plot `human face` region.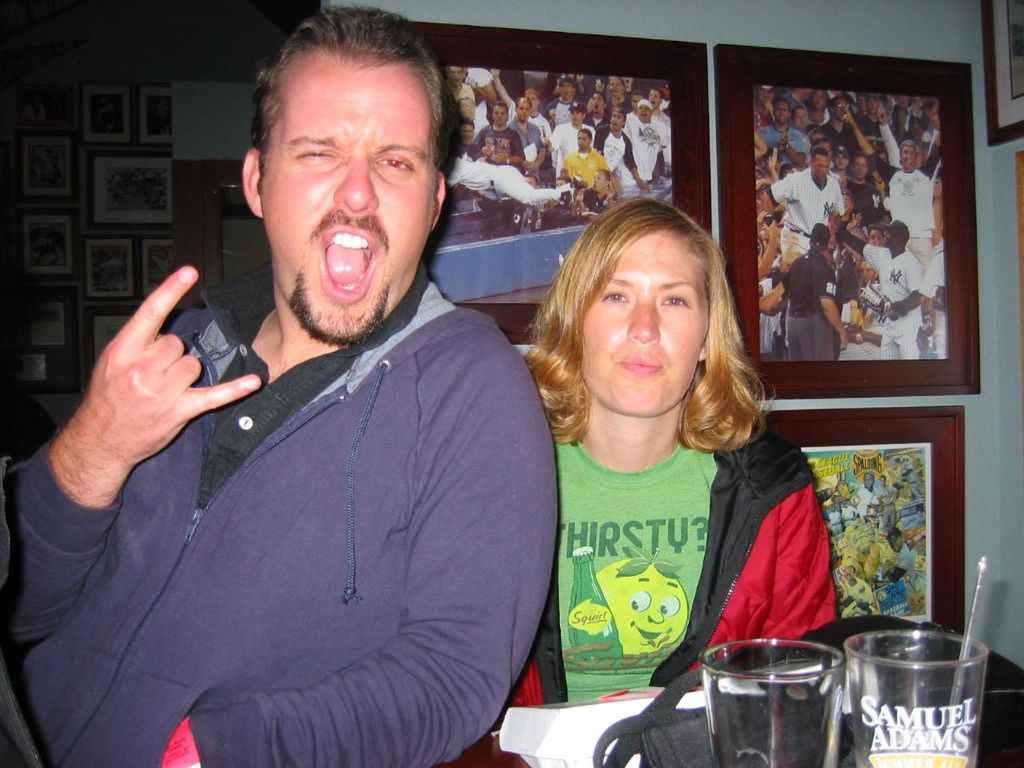
Plotted at x1=523 y1=174 x2=539 y2=190.
